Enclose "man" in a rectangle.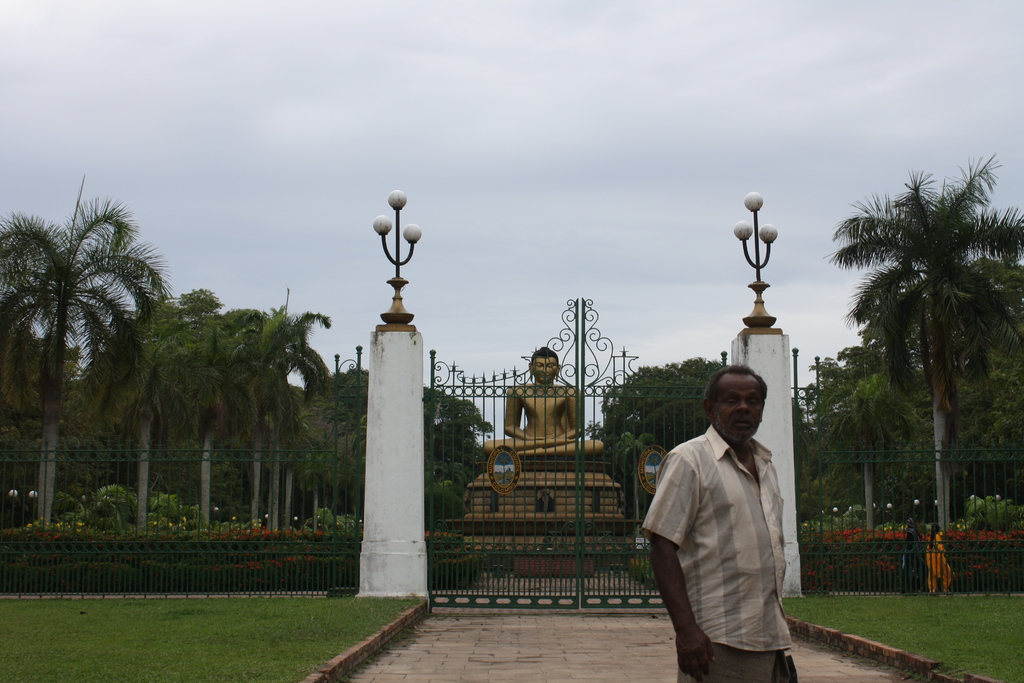
left=648, top=356, right=817, bottom=668.
